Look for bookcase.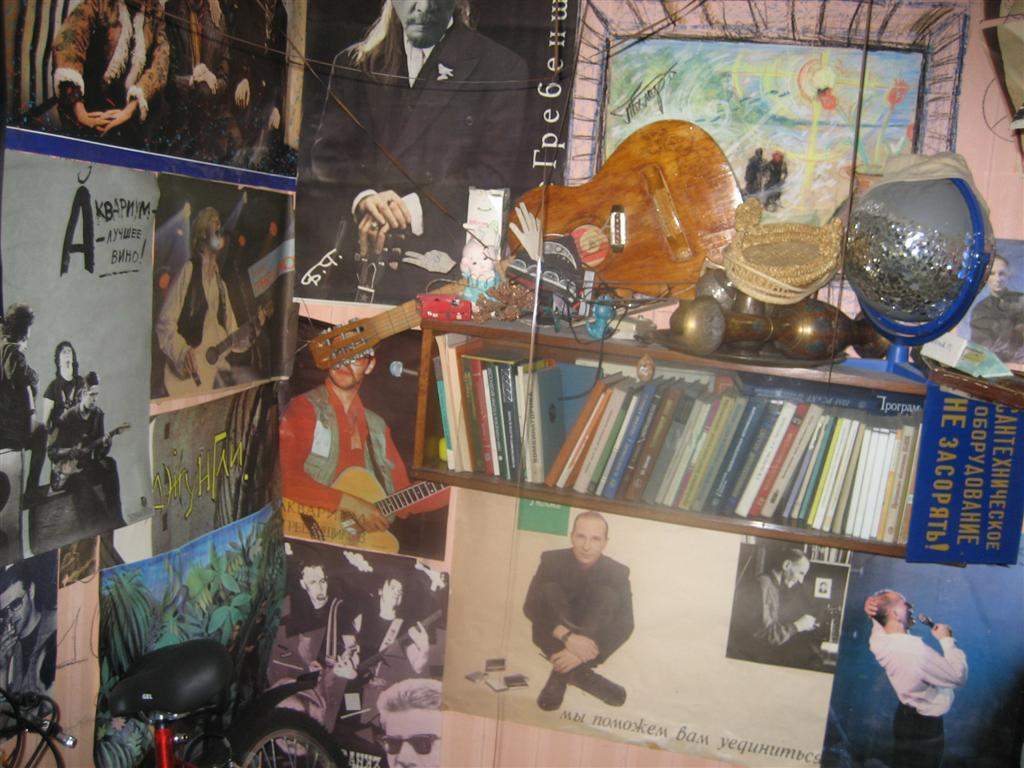
Found: detection(411, 303, 979, 571).
